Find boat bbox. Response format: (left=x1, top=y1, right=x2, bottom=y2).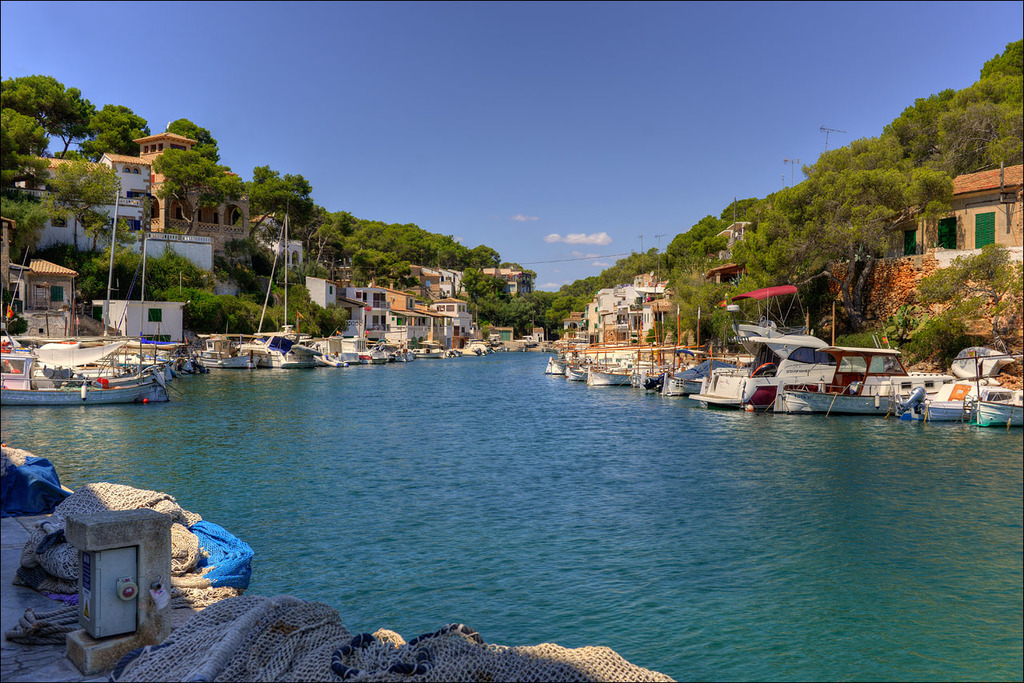
(left=662, top=347, right=750, bottom=396).
